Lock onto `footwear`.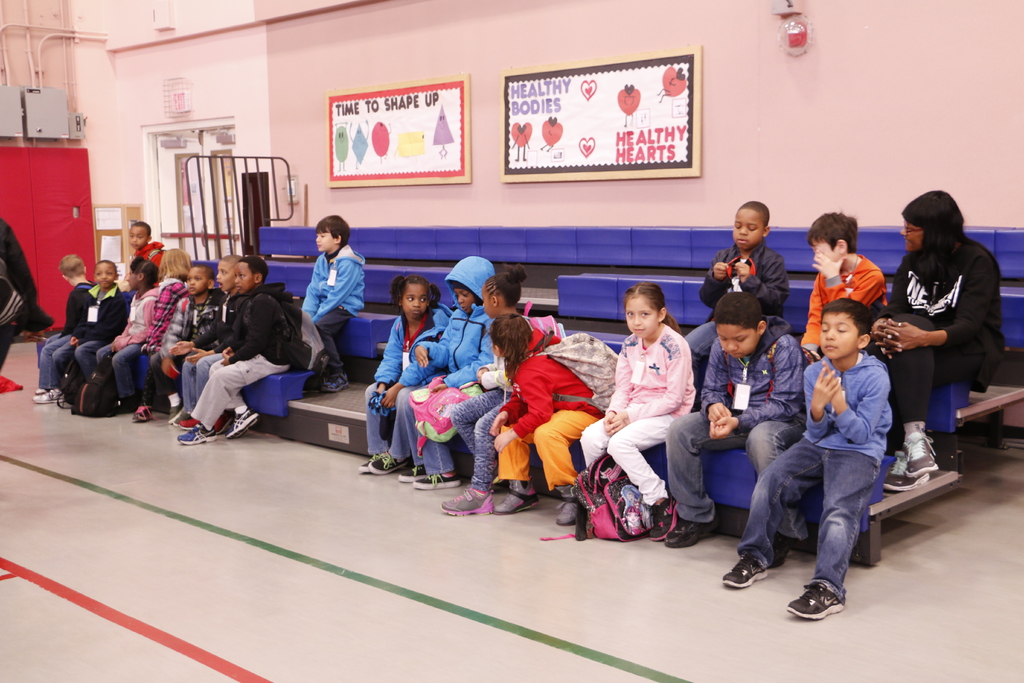
Locked: [498,478,540,513].
